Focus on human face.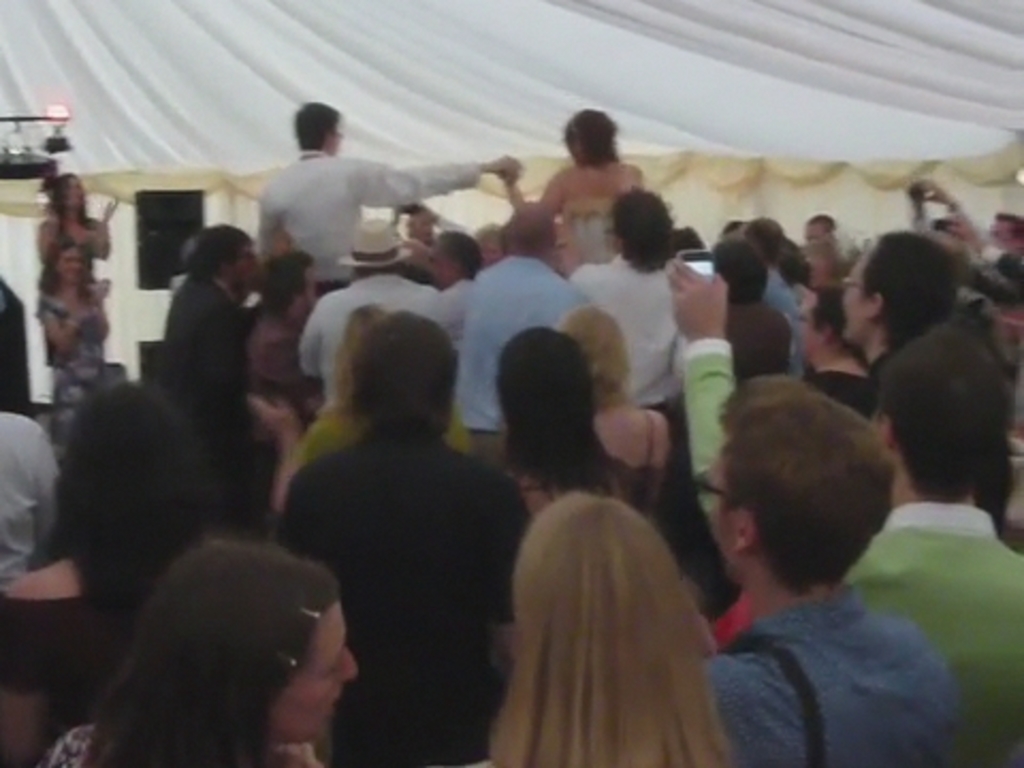
Focused at box(796, 292, 815, 350).
